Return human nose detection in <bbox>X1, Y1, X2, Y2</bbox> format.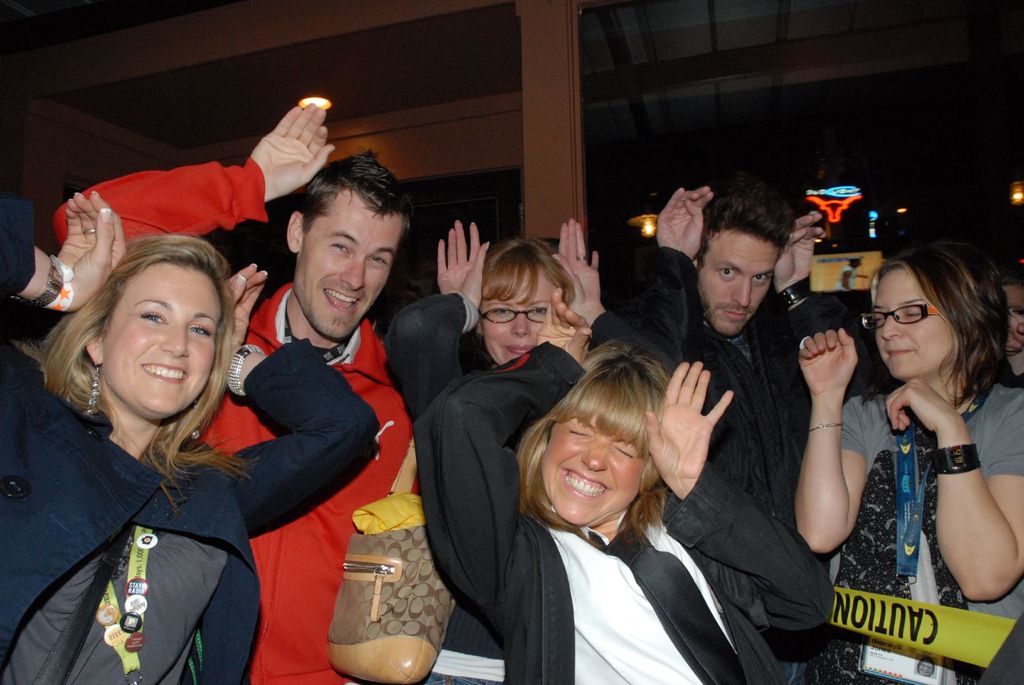
<bbox>513, 310, 532, 338</bbox>.
